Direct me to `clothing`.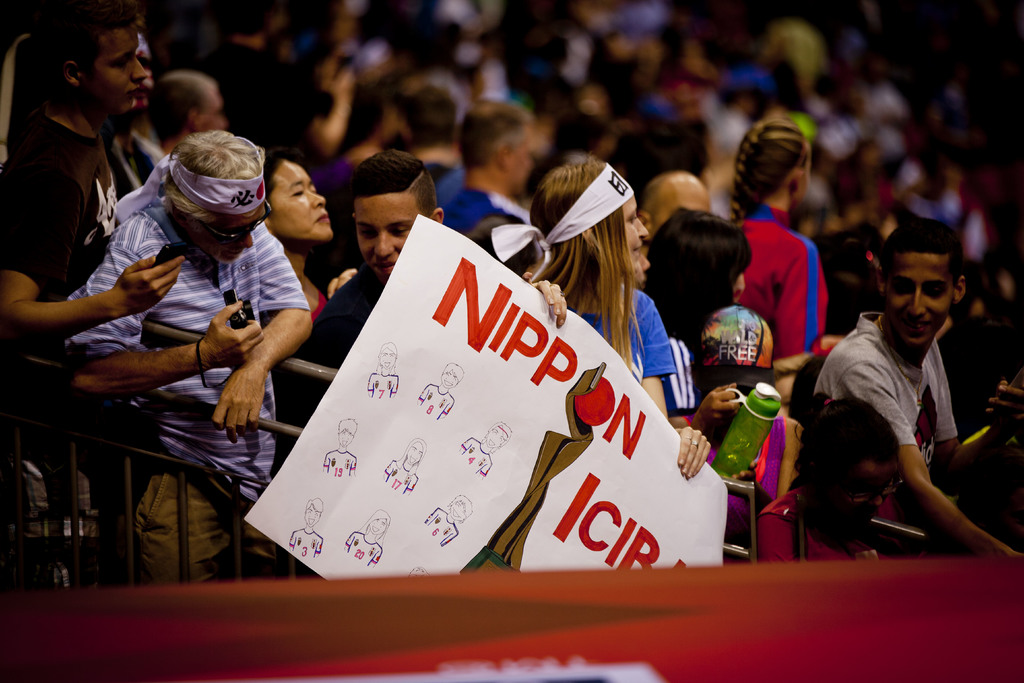
Direction: locate(686, 303, 760, 378).
